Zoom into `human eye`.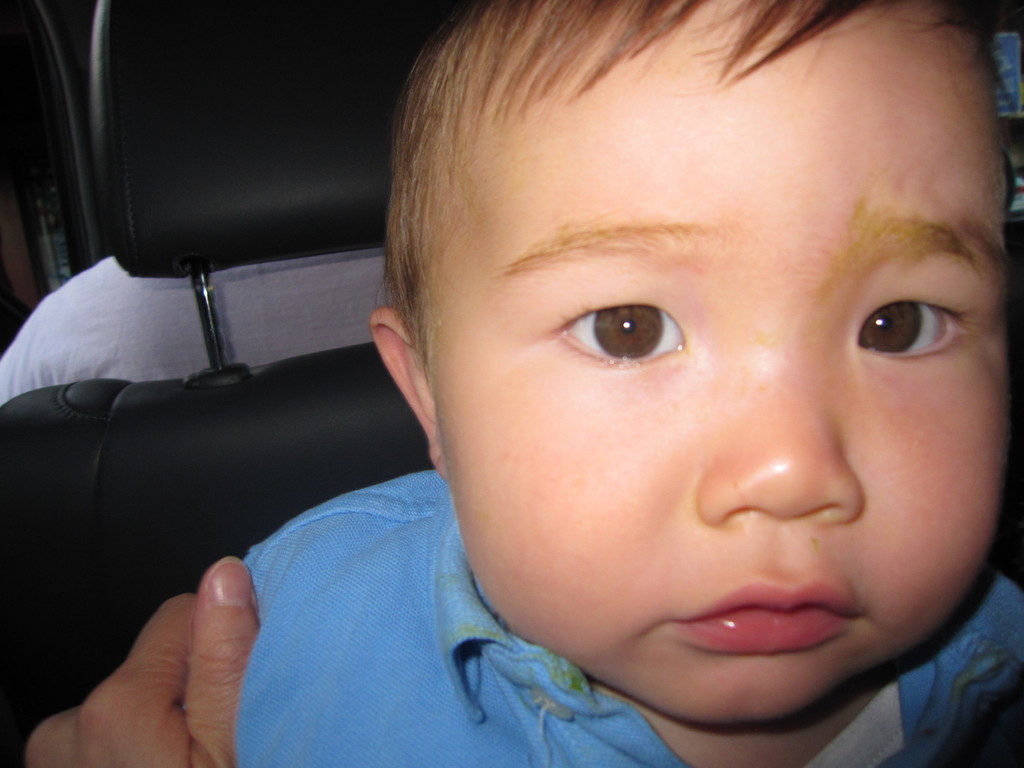
Zoom target: <box>550,275,691,404</box>.
